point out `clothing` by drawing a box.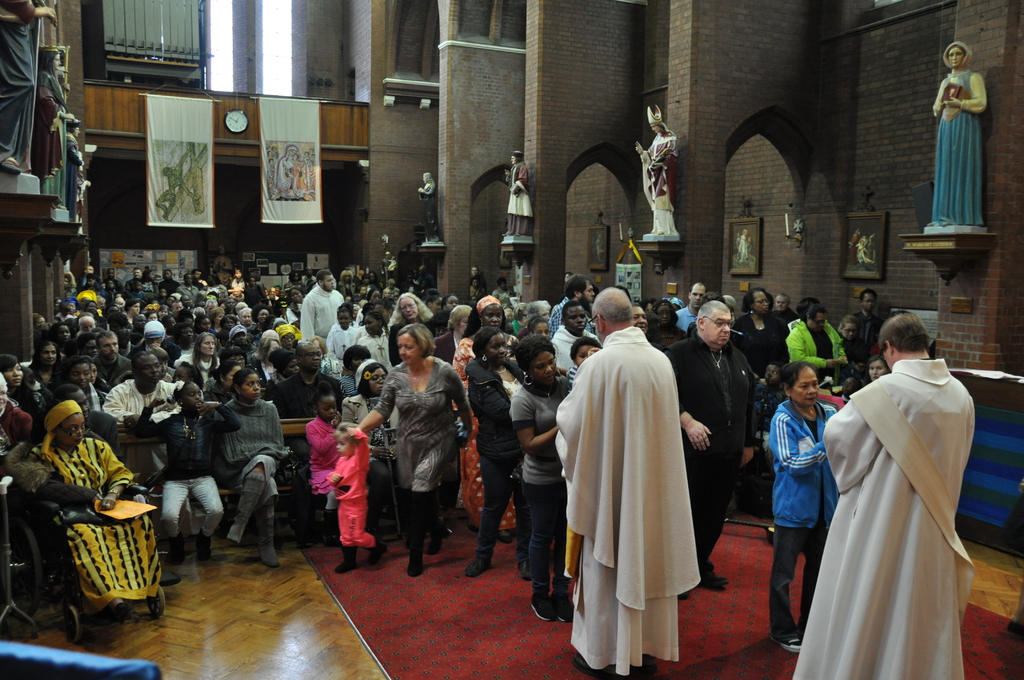
[99, 364, 177, 423].
